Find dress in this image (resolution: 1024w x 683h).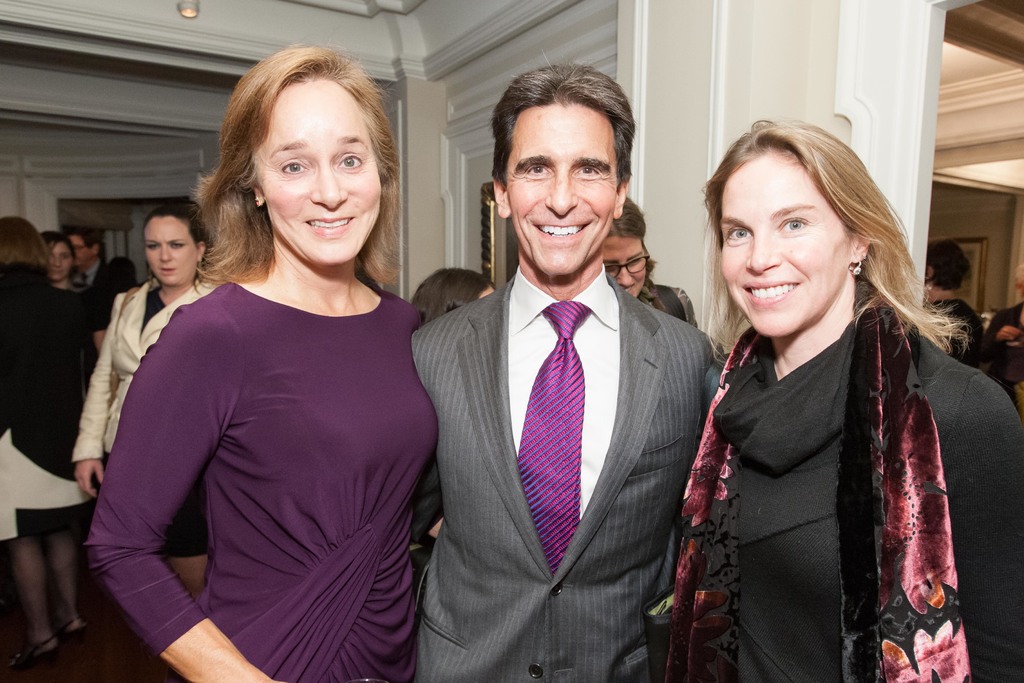
crop(138, 283, 212, 561).
